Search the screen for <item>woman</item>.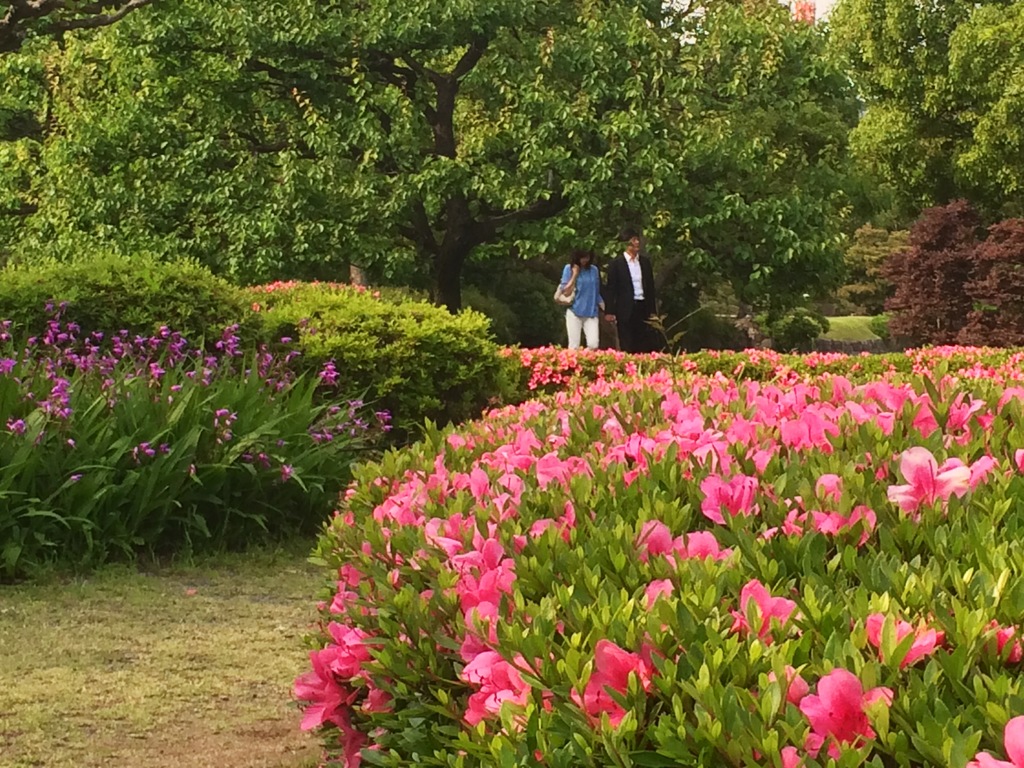
Found at x1=550 y1=235 x2=628 y2=349.
